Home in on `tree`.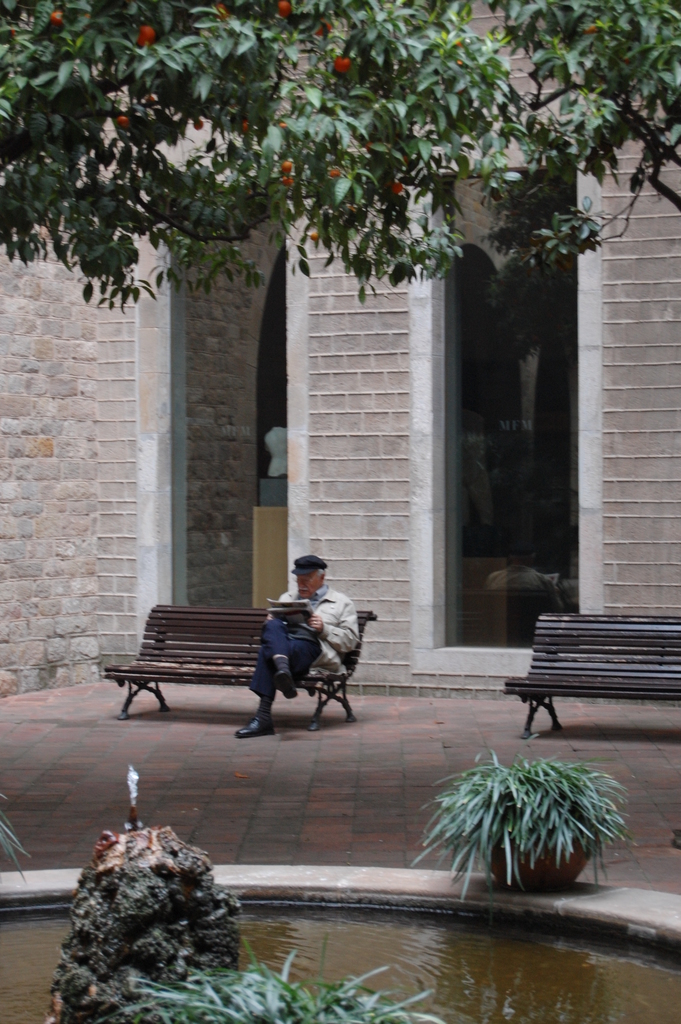
Homed in at x1=0 y1=0 x2=680 y2=316.
